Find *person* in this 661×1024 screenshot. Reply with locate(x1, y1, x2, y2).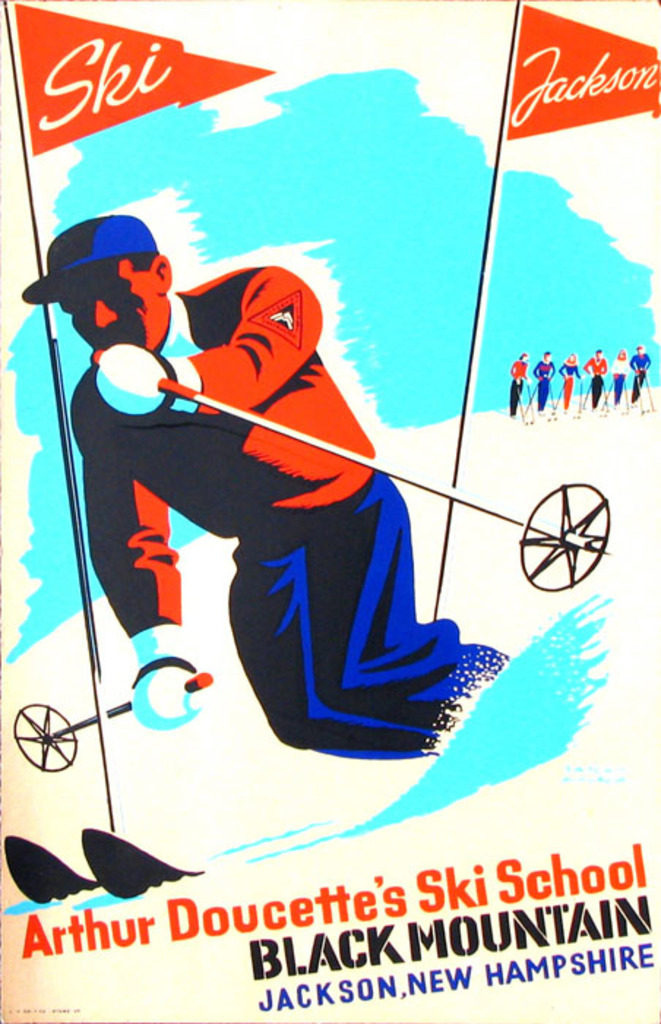
locate(629, 341, 651, 405).
